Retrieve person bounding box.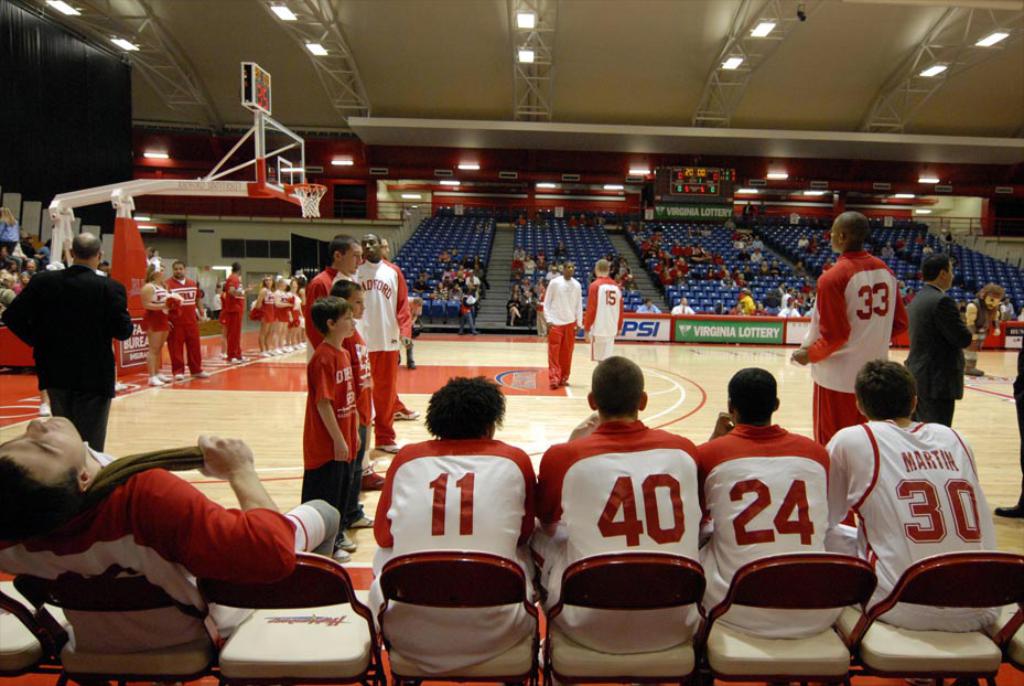
Bounding box: {"x1": 170, "y1": 267, "x2": 213, "y2": 376}.
